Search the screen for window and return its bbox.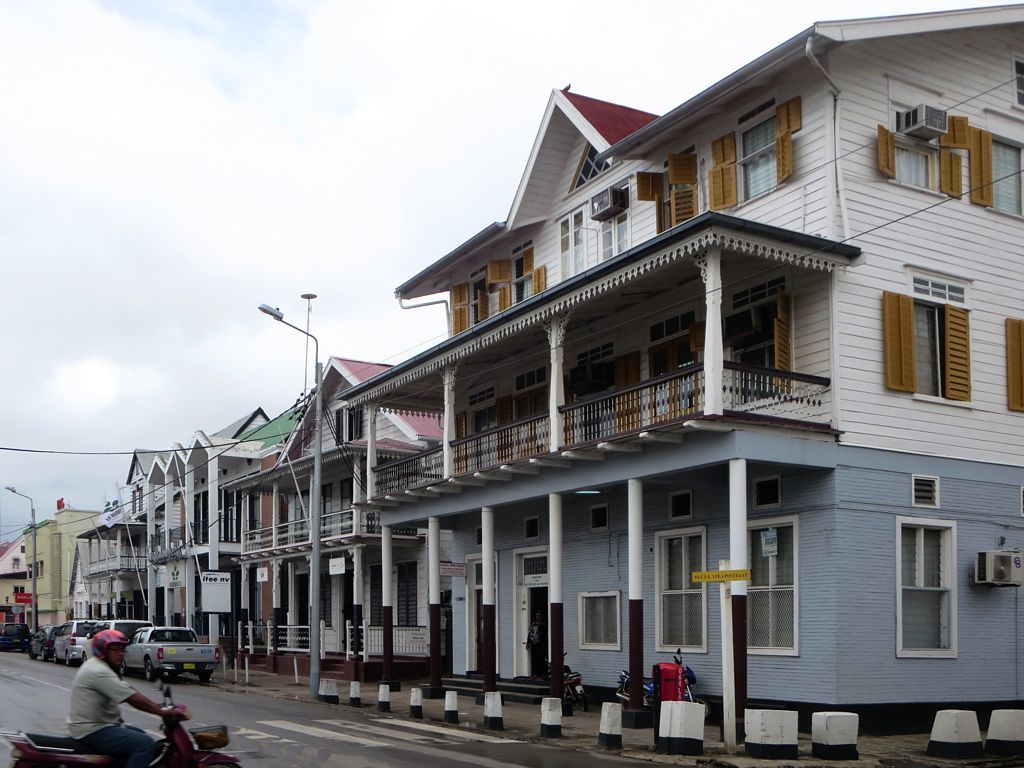
Found: Rect(136, 488, 144, 512).
